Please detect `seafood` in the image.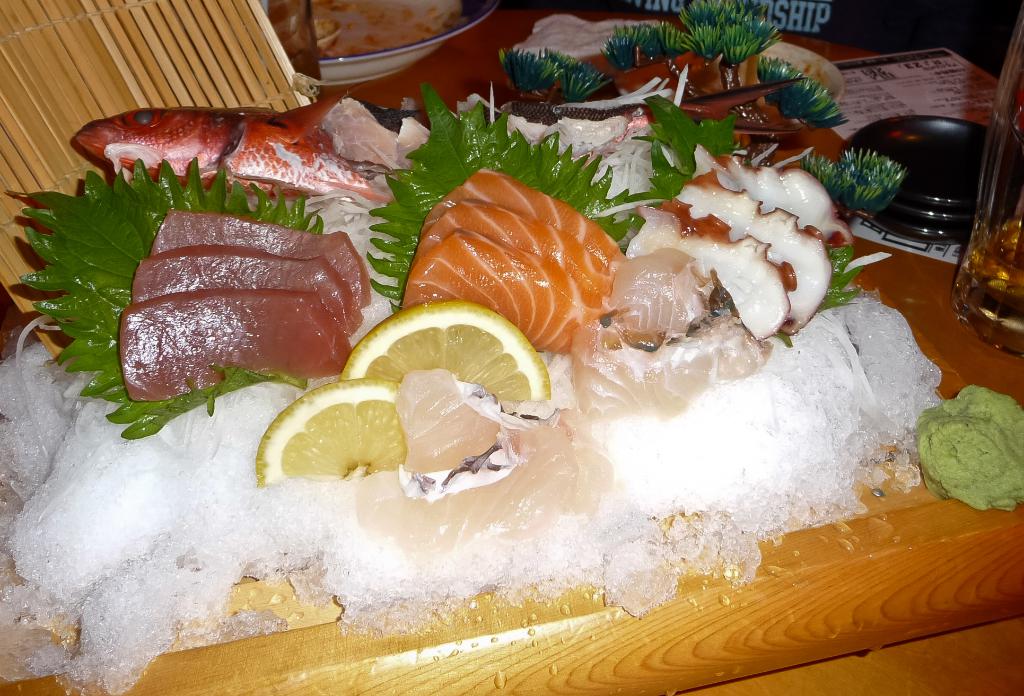
detection(115, 289, 353, 399).
